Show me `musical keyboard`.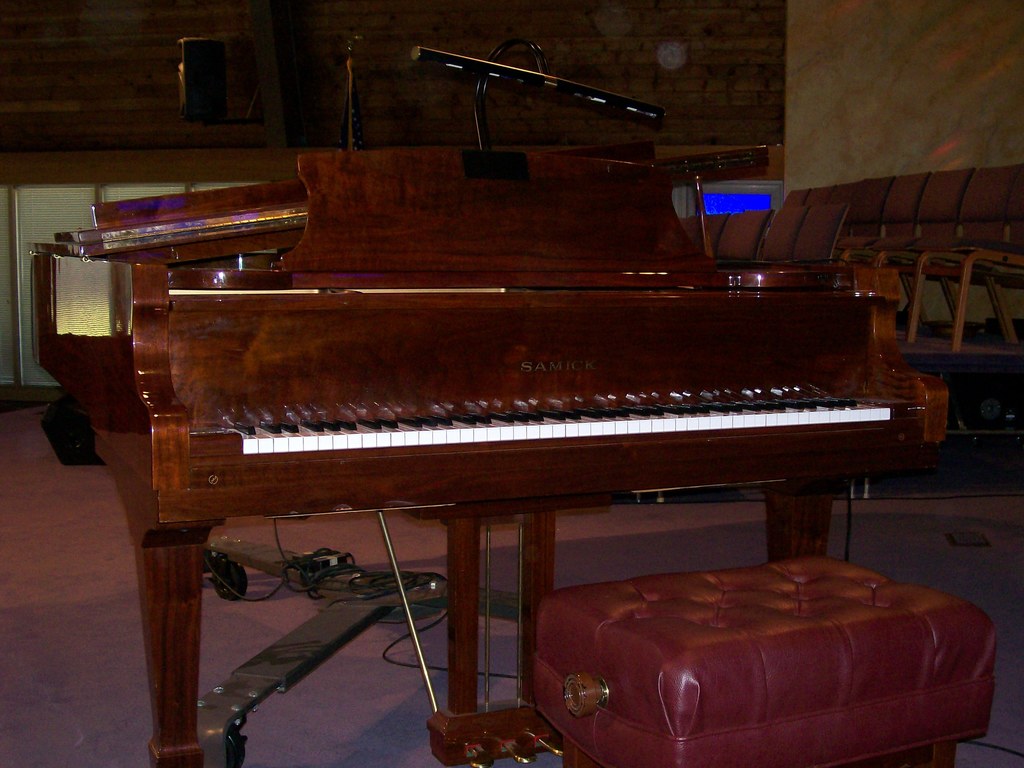
`musical keyboard` is here: rect(11, 186, 964, 672).
